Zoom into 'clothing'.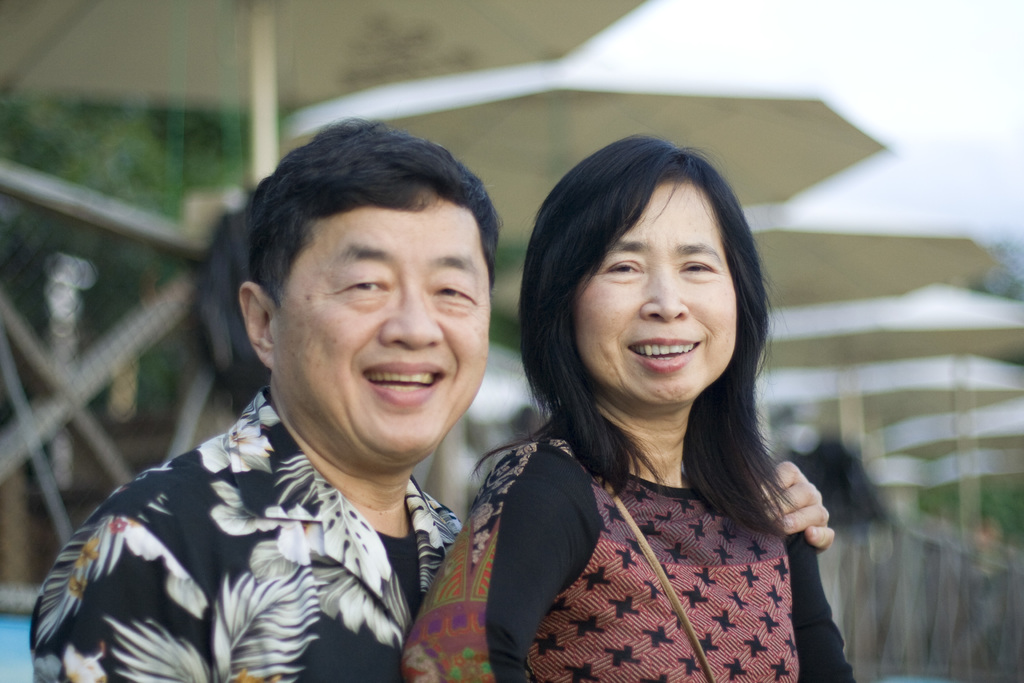
Zoom target: rect(17, 387, 486, 682).
